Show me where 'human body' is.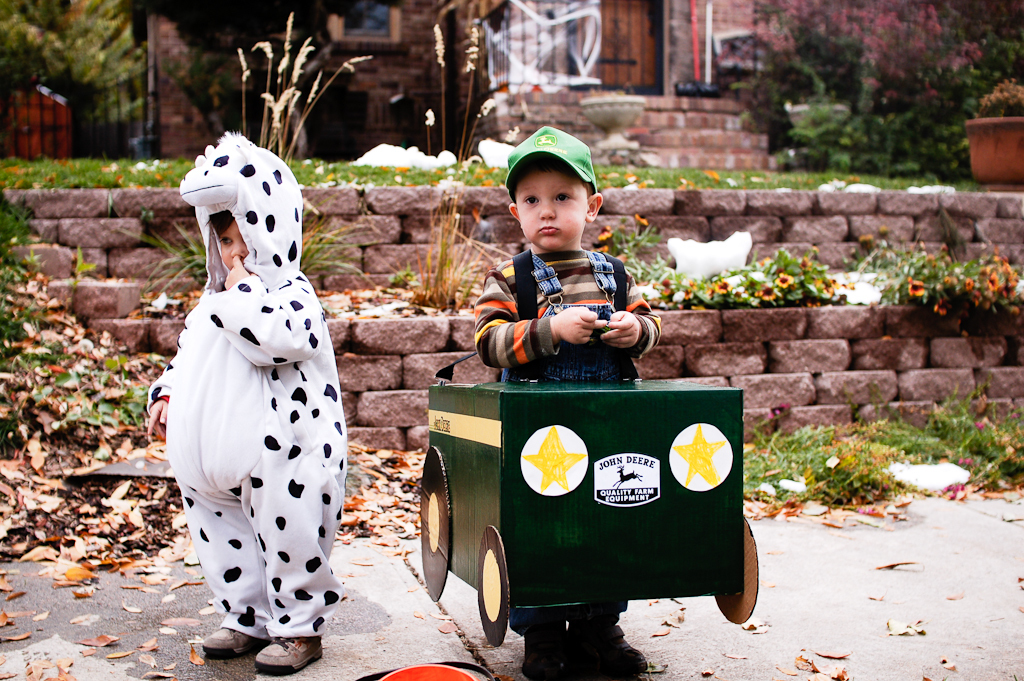
'human body' is at 461, 156, 665, 397.
